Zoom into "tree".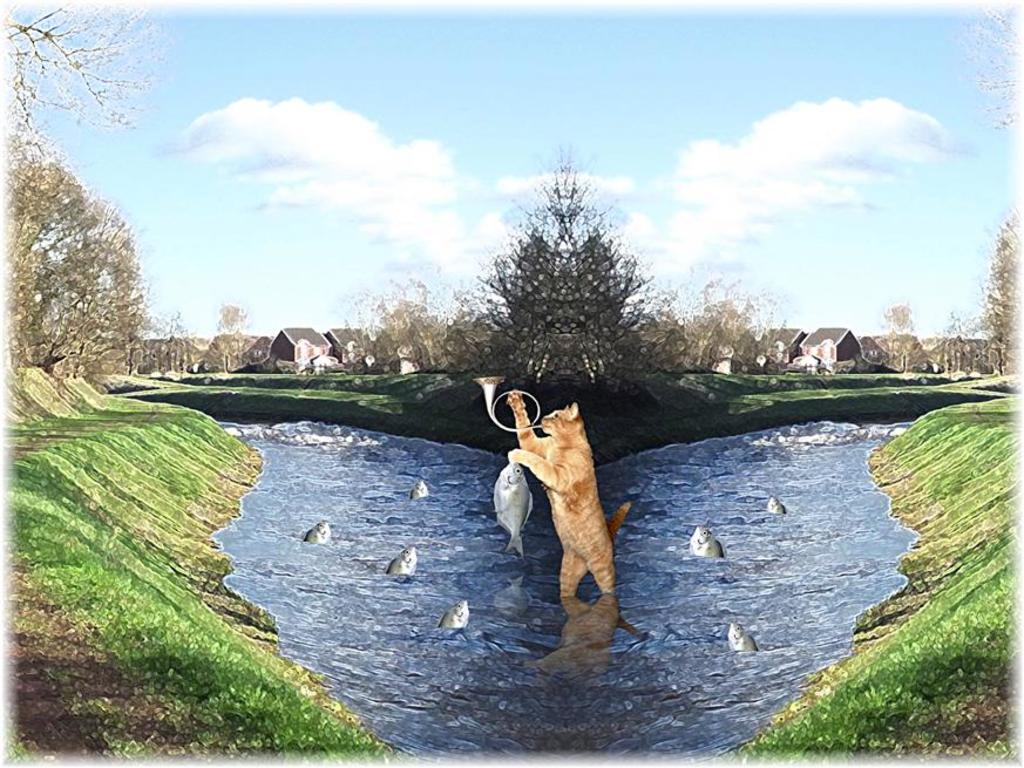
Zoom target: x1=14, y1=144, x2=156, y2=400.
